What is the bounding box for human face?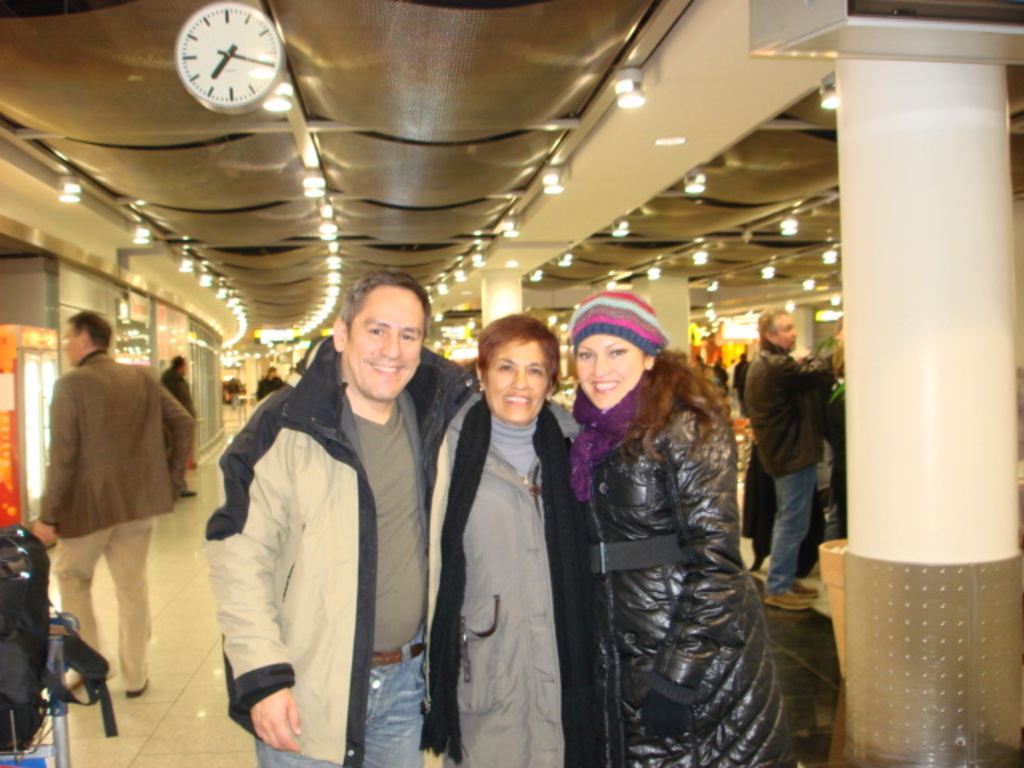
<box>771,314,798,352</box>.
